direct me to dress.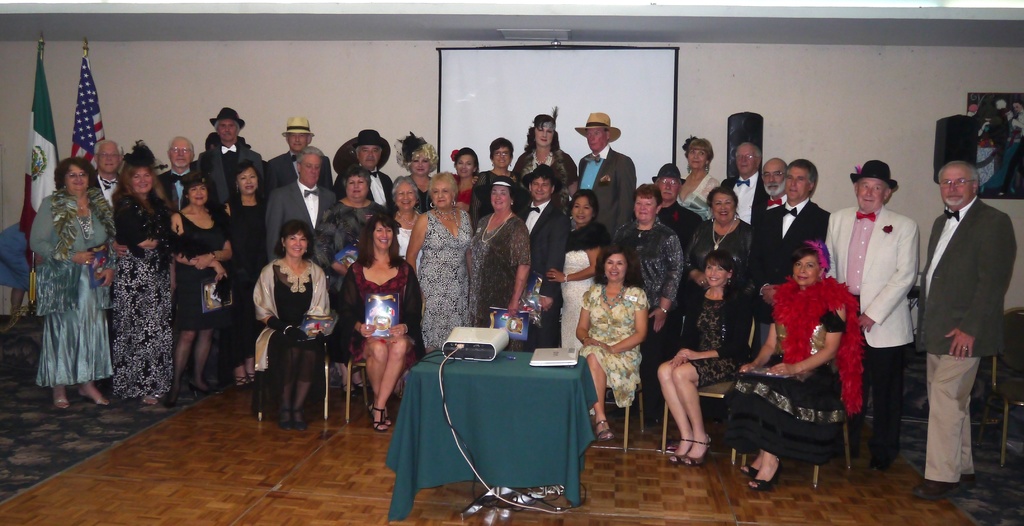
Direction: [left=580, top=278, right=653, bottom=427].
